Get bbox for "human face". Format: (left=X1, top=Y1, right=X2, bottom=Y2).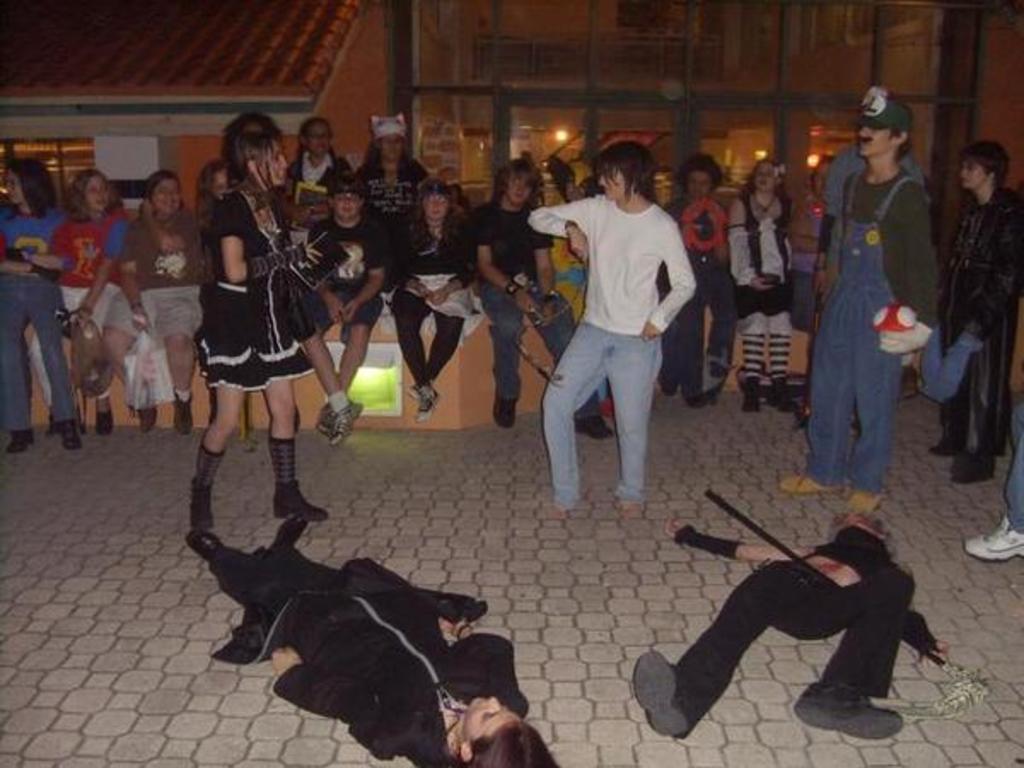
(left=961, top=167, right=990, bottom=184).
